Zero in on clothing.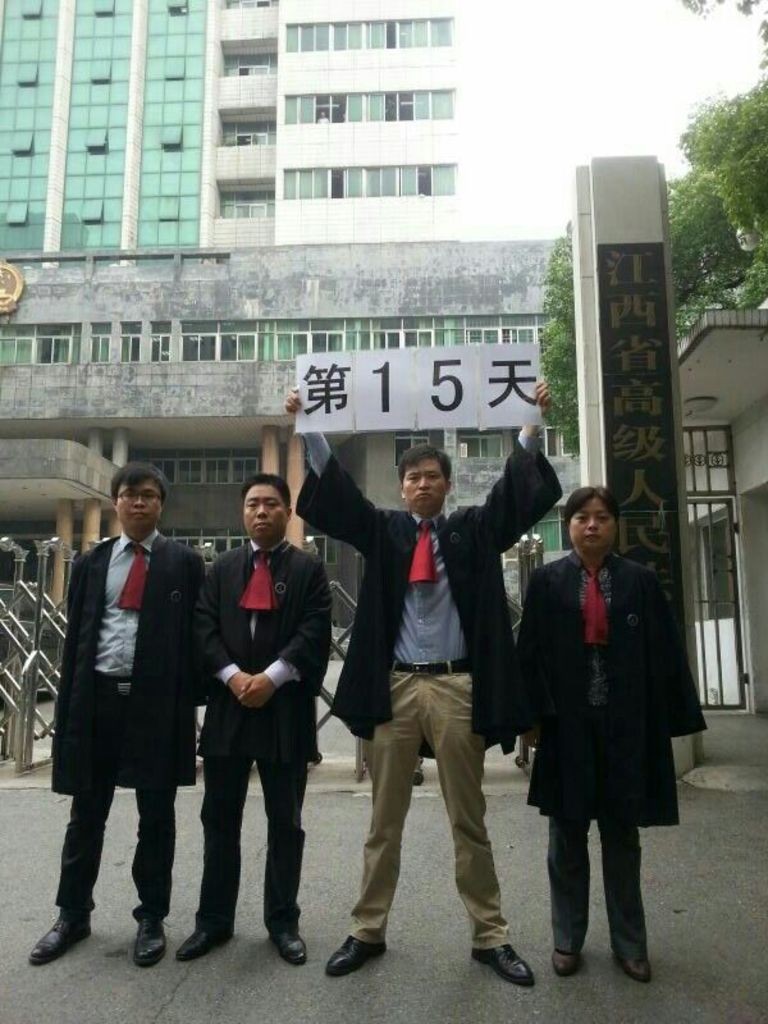
Zeroed in: l=525, t=509, r=694, b=900.
